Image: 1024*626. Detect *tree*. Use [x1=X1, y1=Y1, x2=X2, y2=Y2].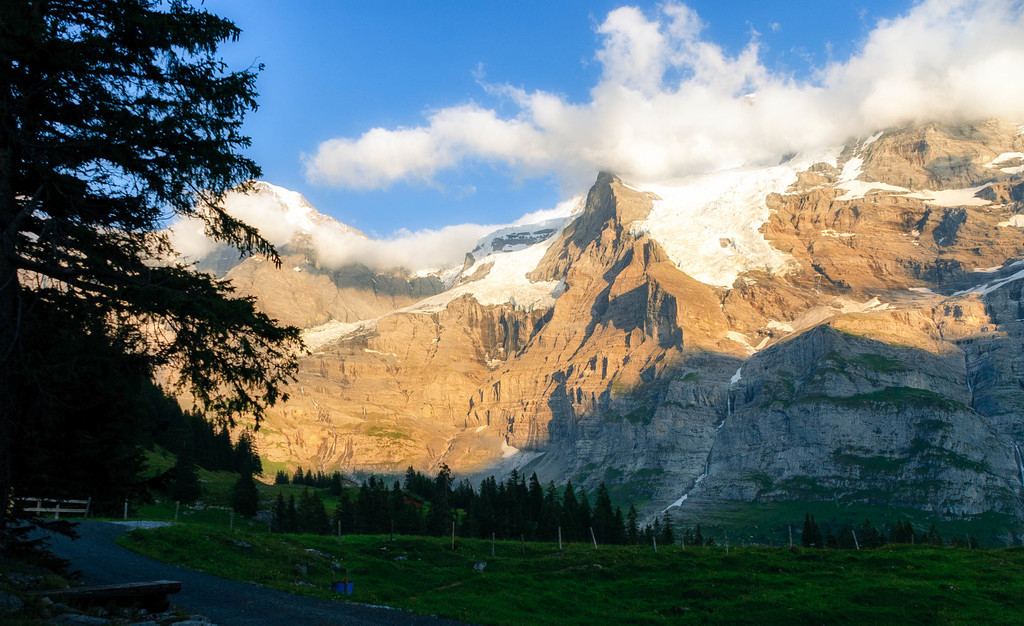
[x1=610, y1=503, x2=644, y2=552].
